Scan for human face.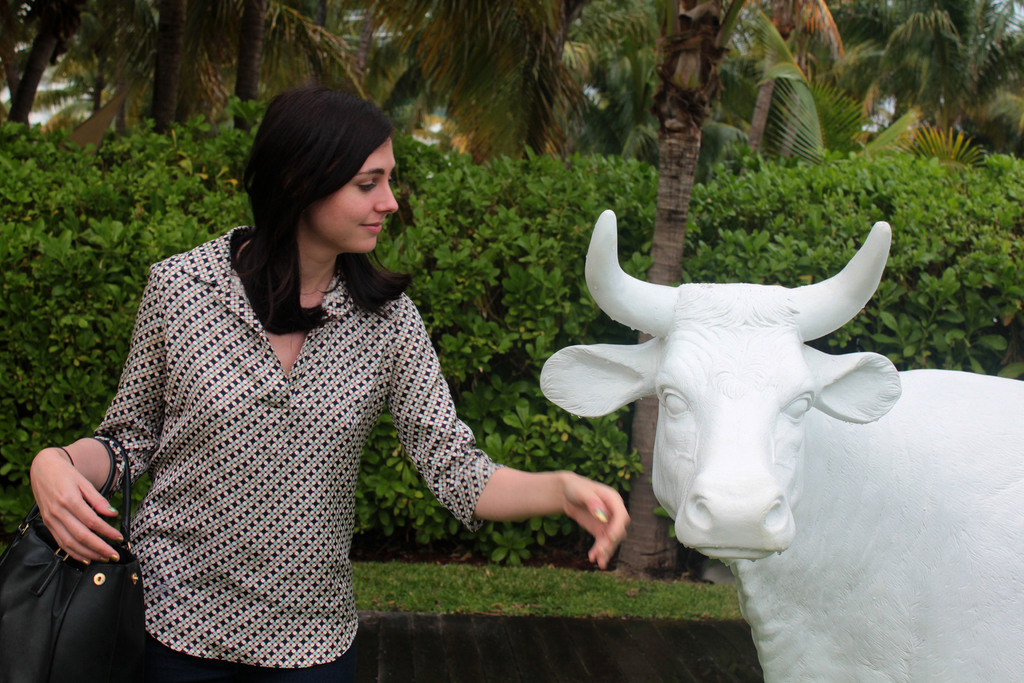
Scan result: pyautogui.locateOnScreen(315, 122, 399, 248).
